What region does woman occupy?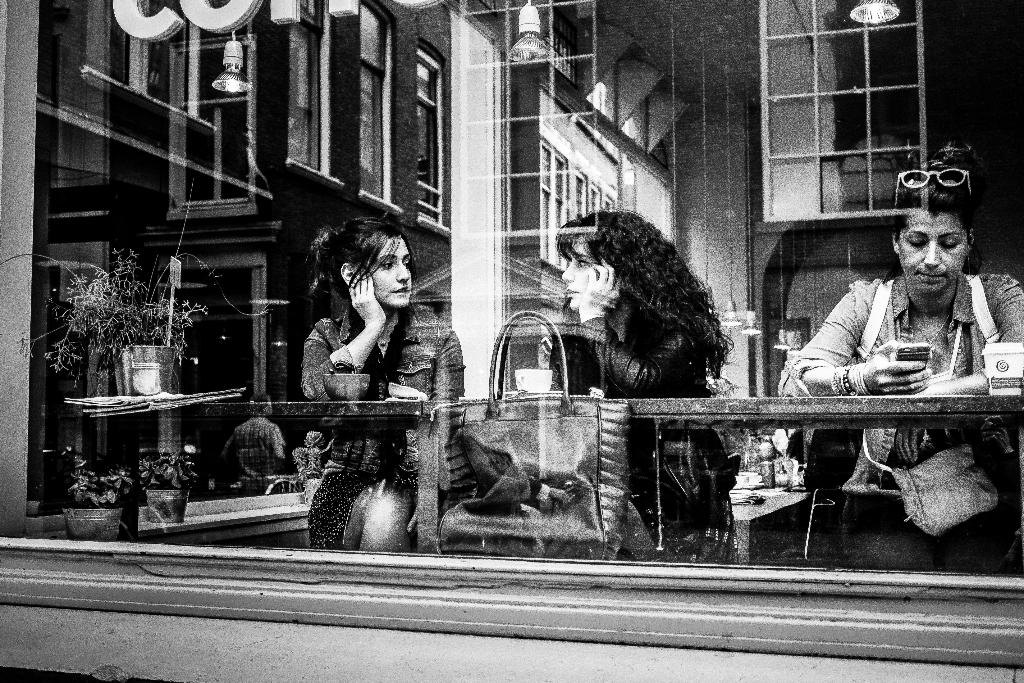
<region>292, 210, 465, 561</region>.
